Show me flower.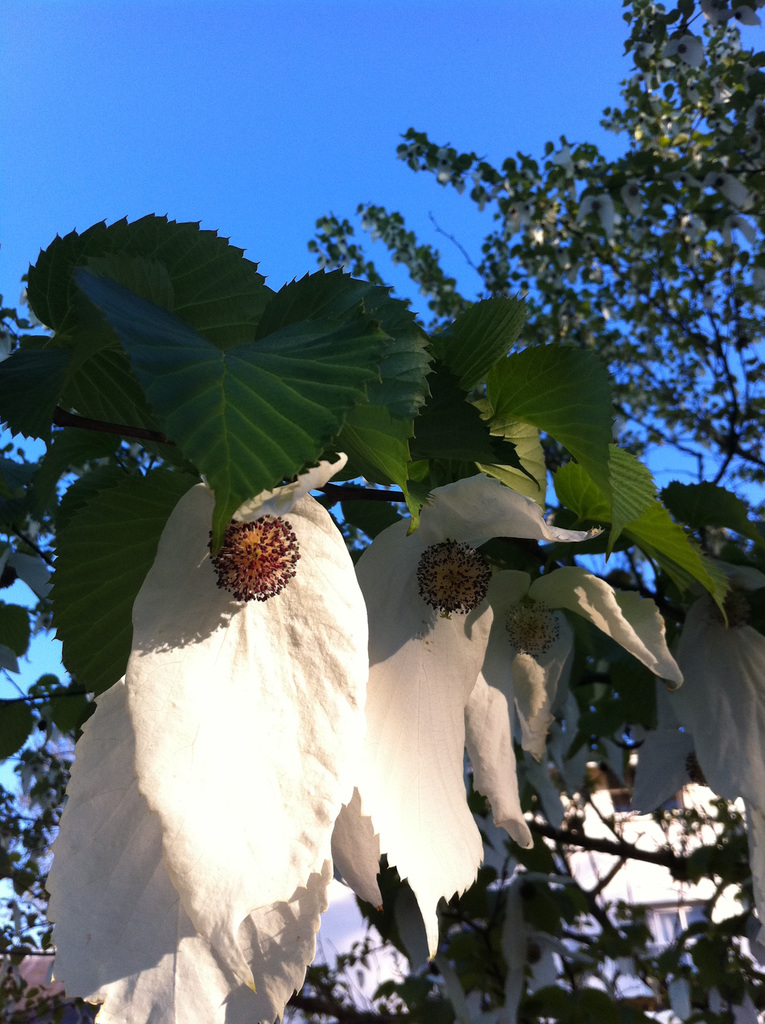
flower is here: [322,455,592,968].
